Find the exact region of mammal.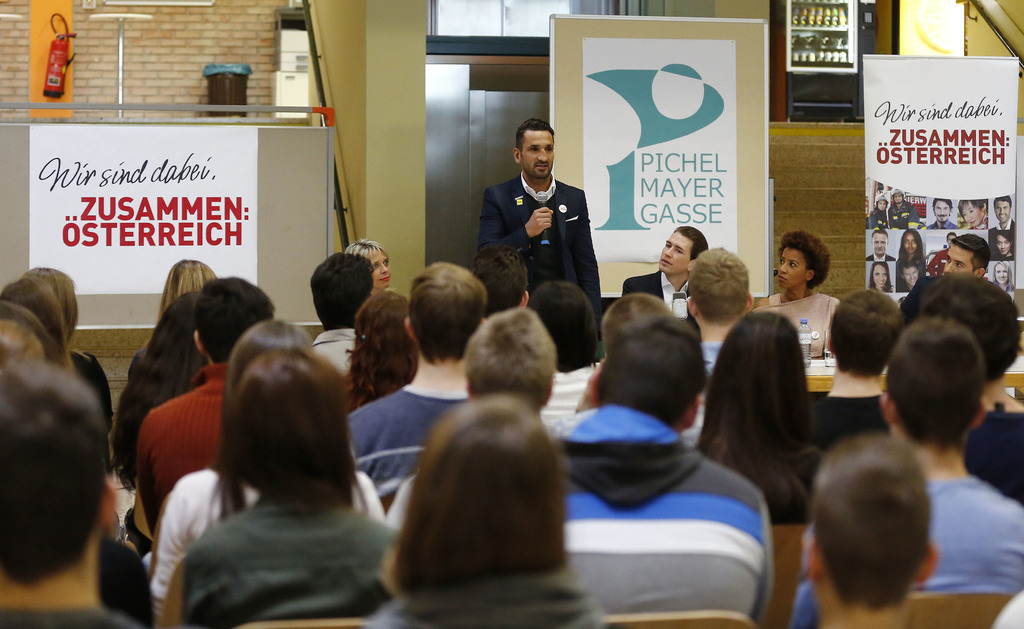
Exact region: left=130, top=320, right=396, bottom=619.
